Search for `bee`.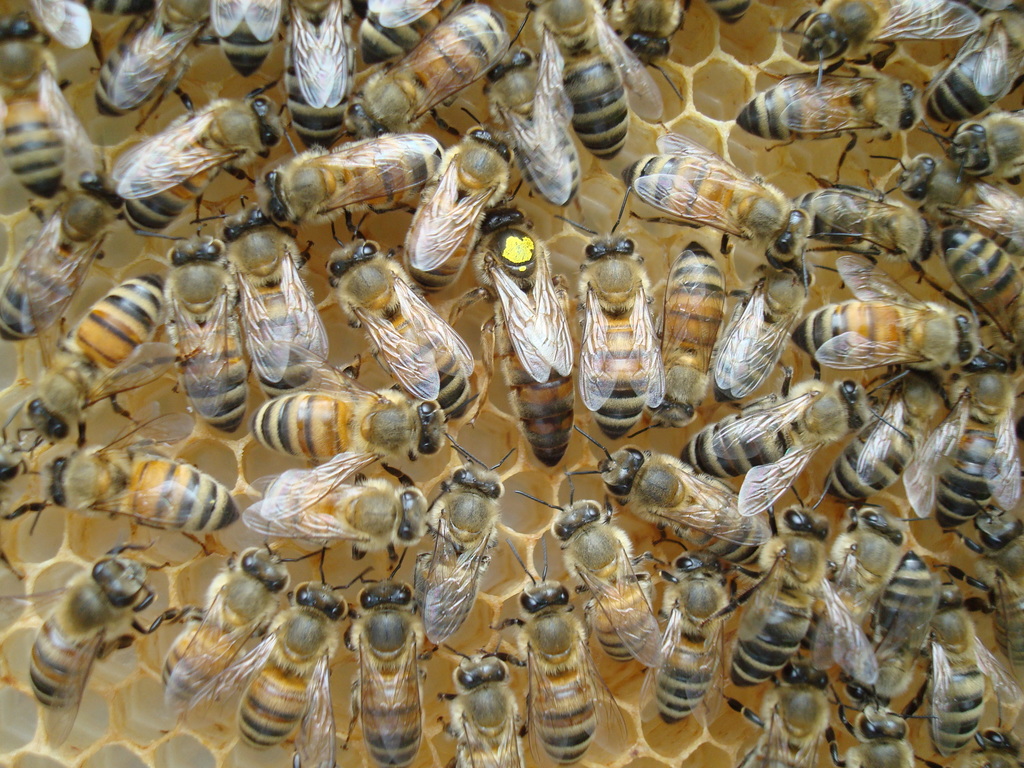
Found at BBox(385, 101, 518, 276).
